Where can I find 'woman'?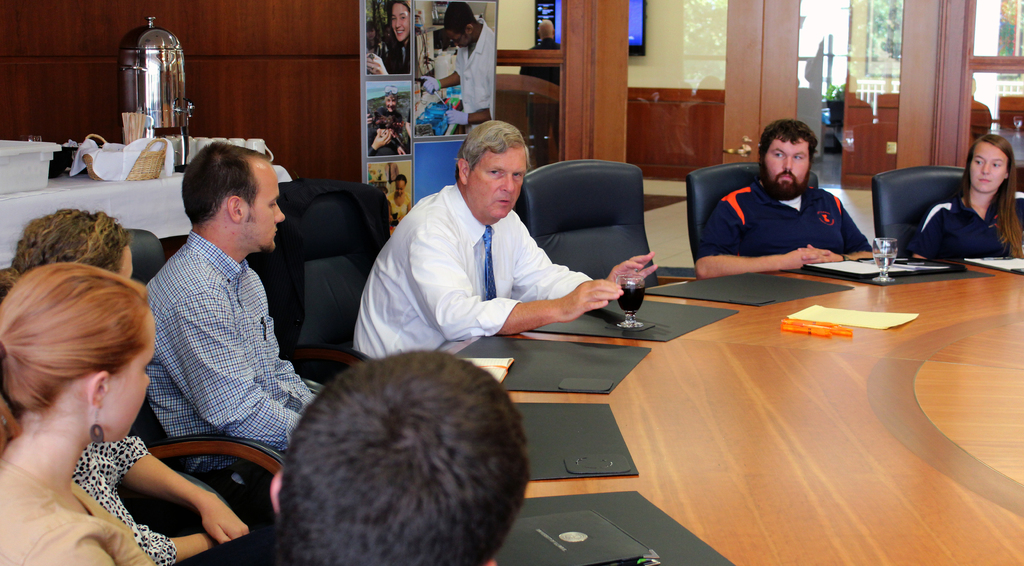
You can find it at <region>0, 207, 251, 565</region>.
